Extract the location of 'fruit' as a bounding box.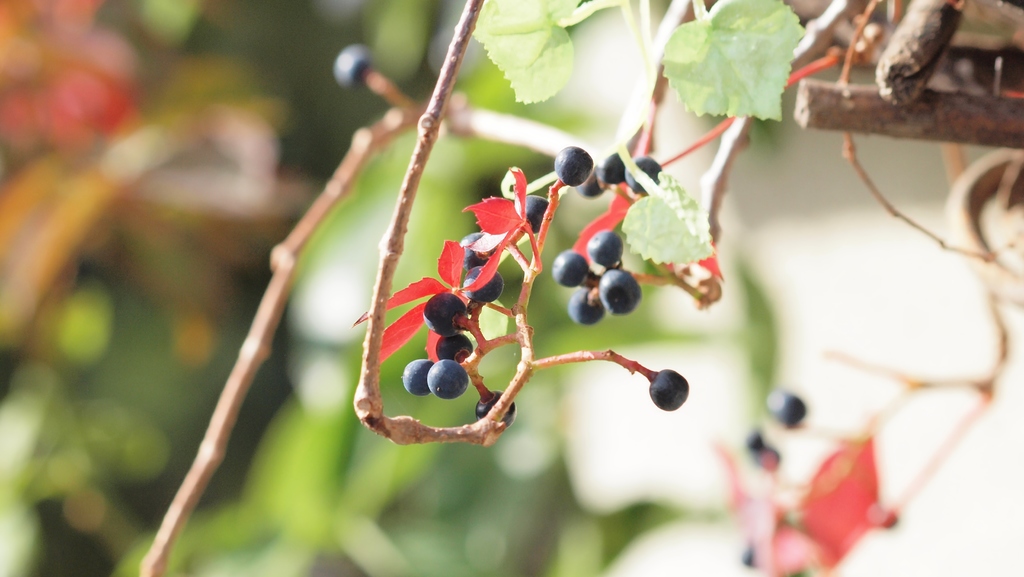
602/152/625/186.
